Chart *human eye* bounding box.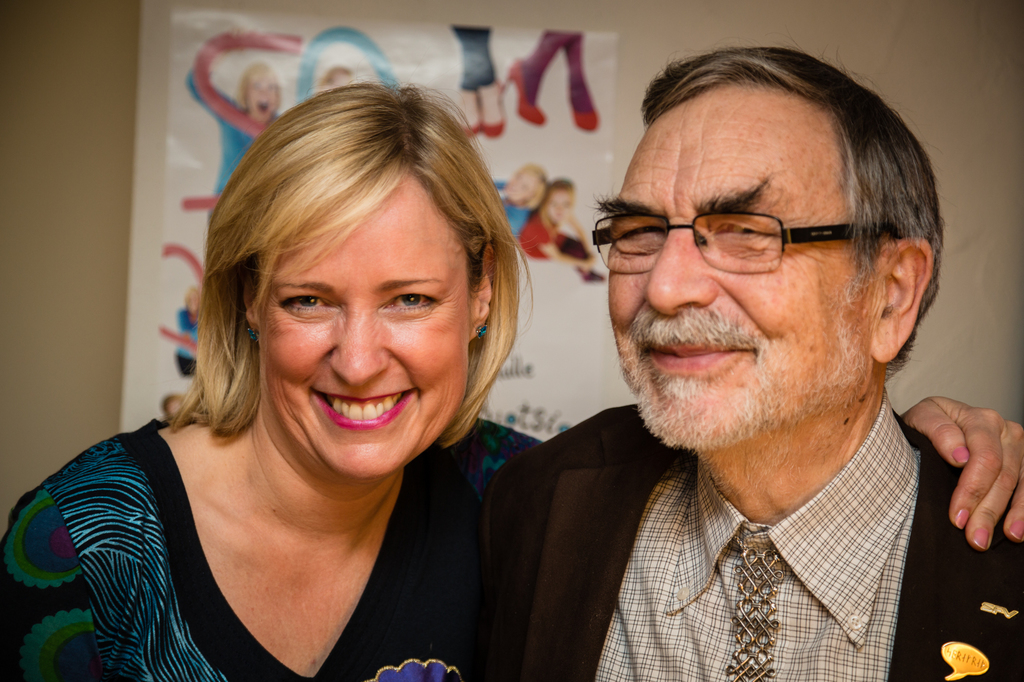
Charted: x1=714 y1=210 x2=769 y2=250.
